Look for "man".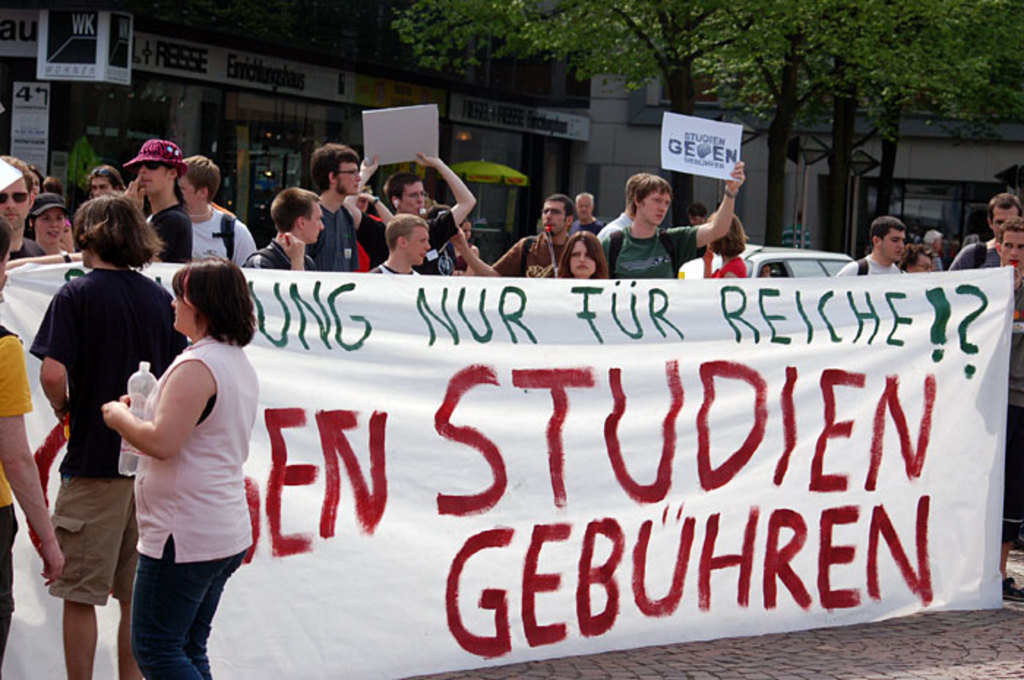
Found: left=243, top=184, right=326, bottom=273.
